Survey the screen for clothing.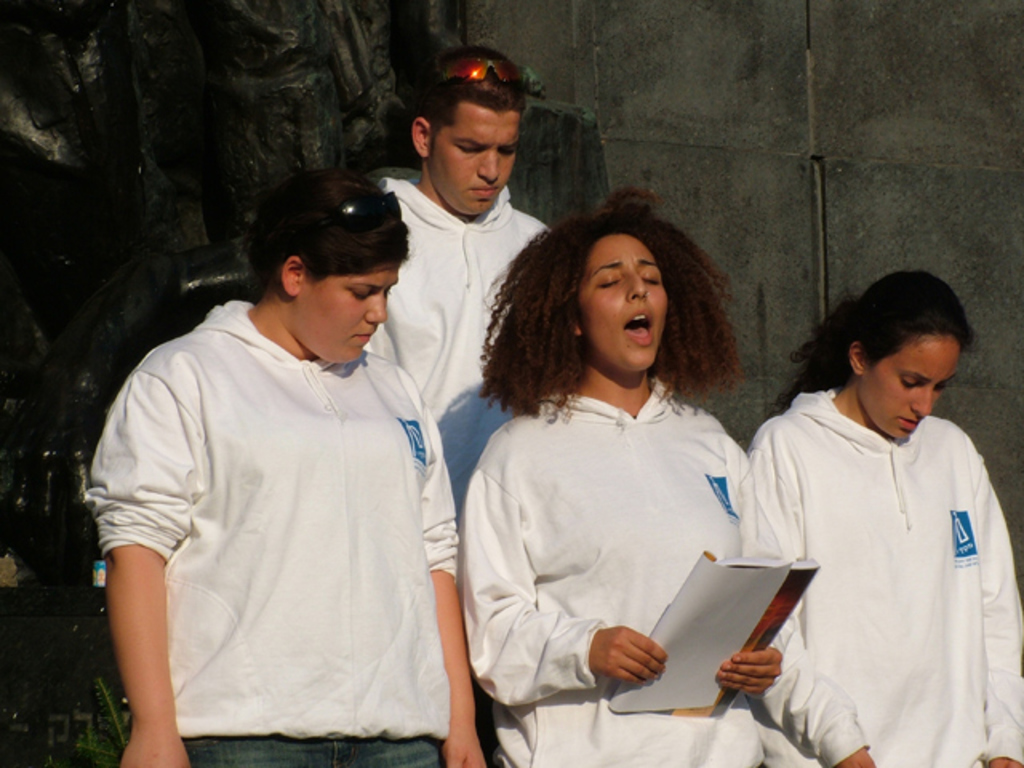
Survey found: 368, 176, 550, 766.
